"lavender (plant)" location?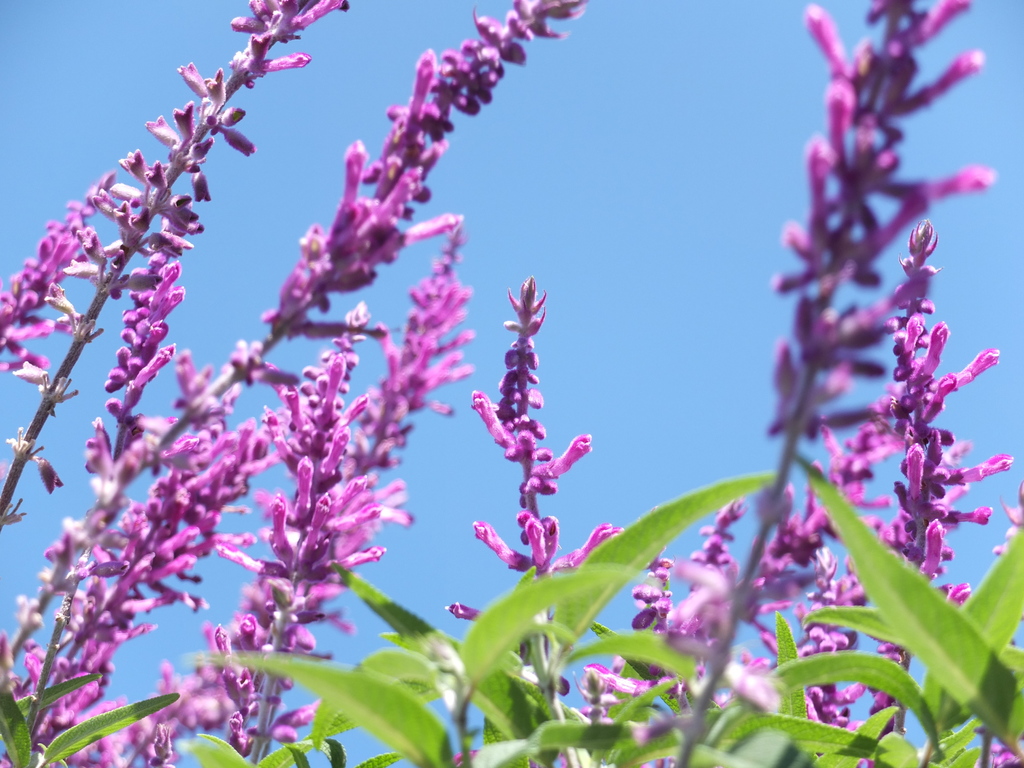
select_region(0, 0, 364, 531)
